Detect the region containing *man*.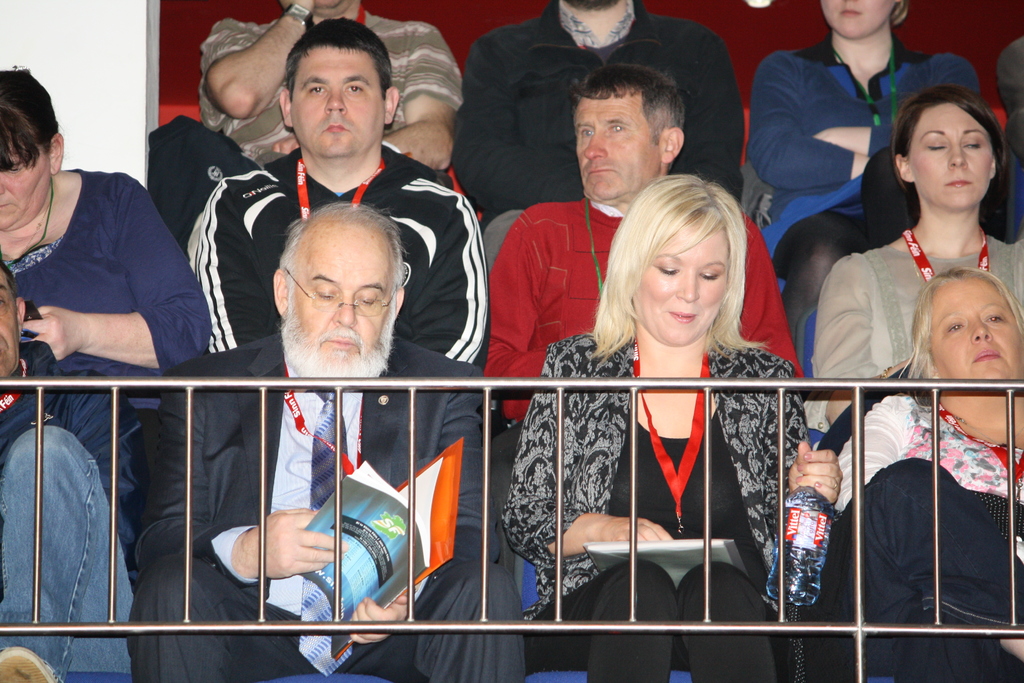
<bbox>120, 193, 529, 682</bbox>.
